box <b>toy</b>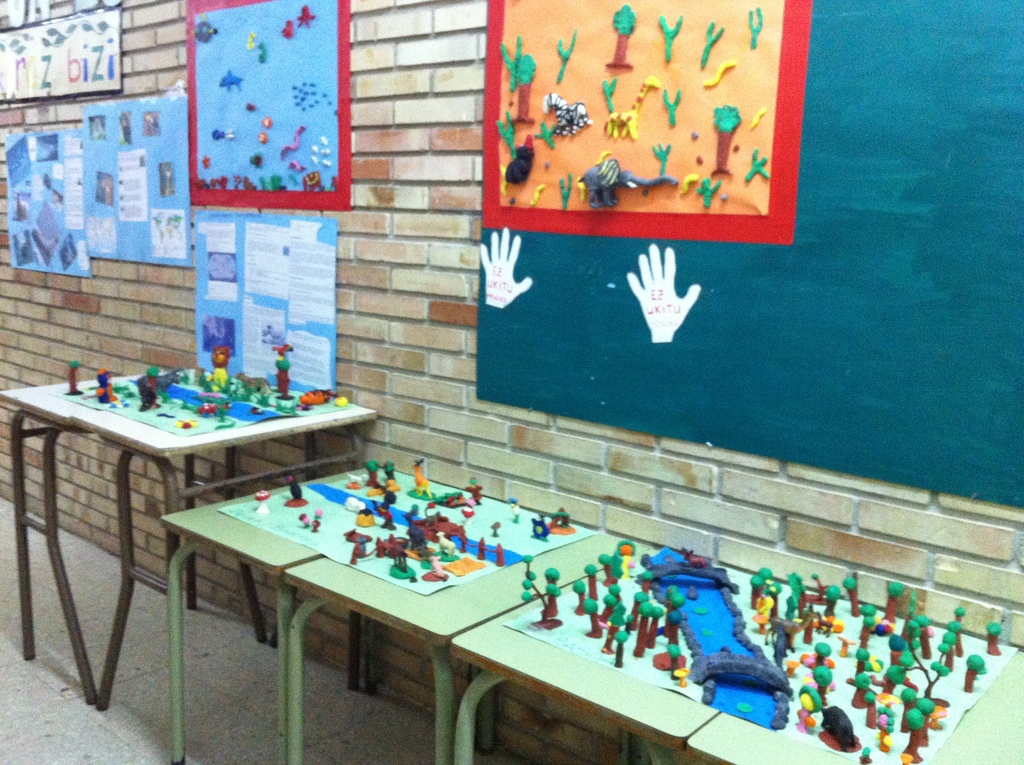
region(850, 572, 866, 618)
